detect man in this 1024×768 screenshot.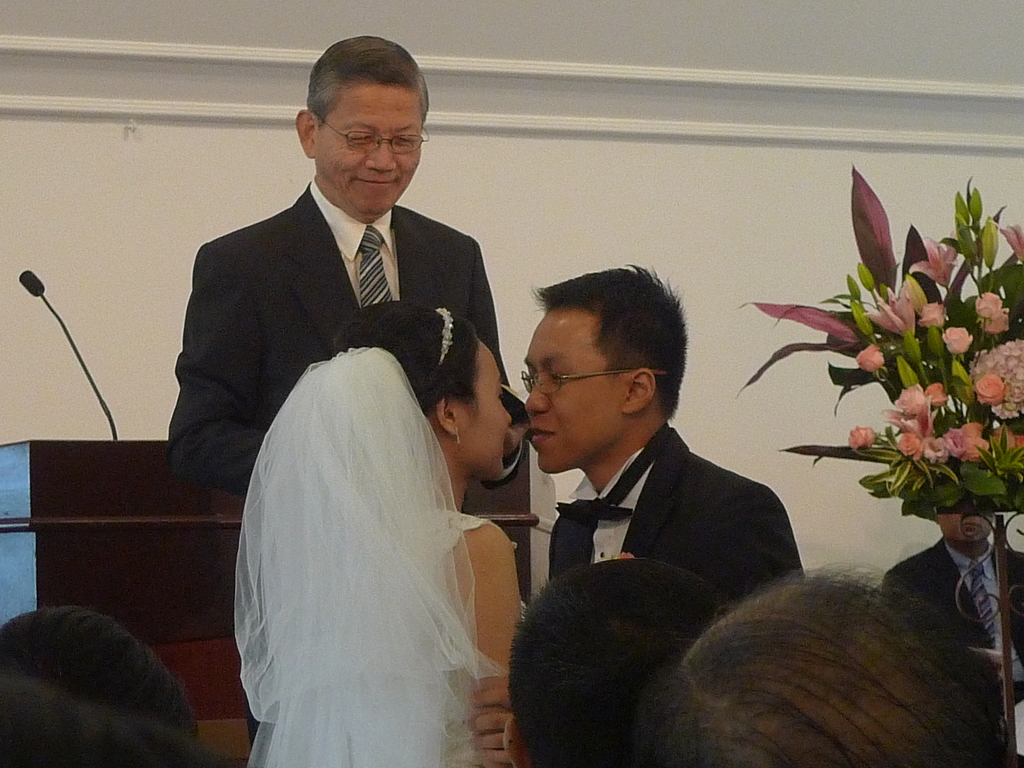
Detection: region(169, 33, 529, 492).
